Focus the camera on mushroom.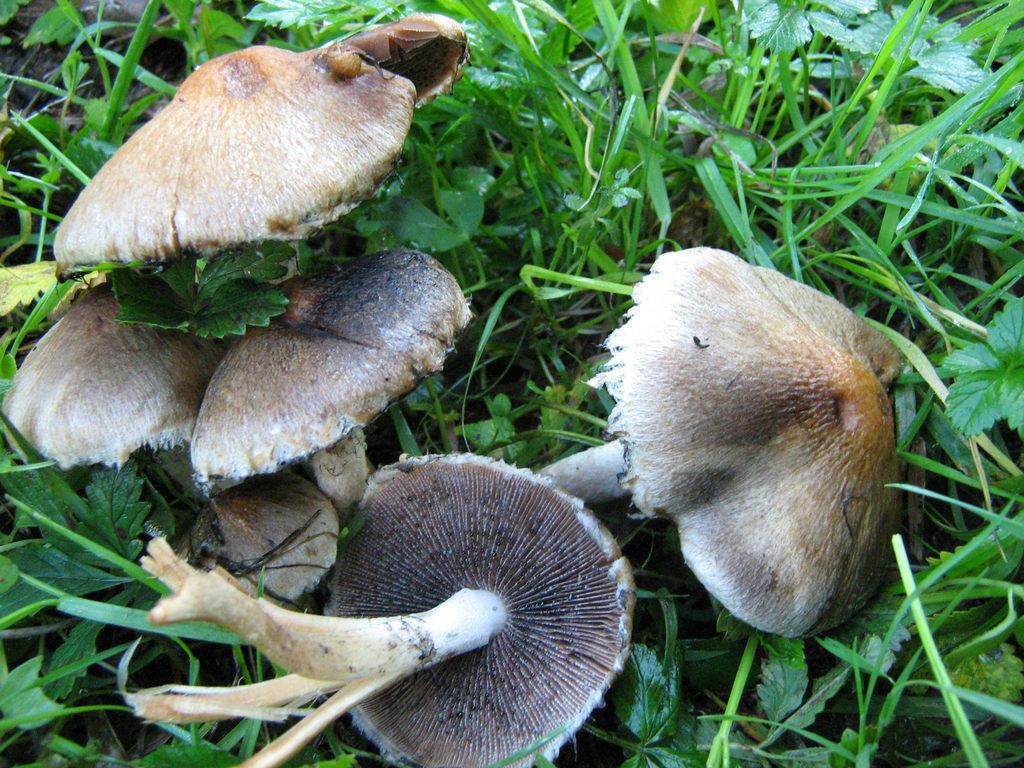
Focus region: box(539, 246, 905, 643).
